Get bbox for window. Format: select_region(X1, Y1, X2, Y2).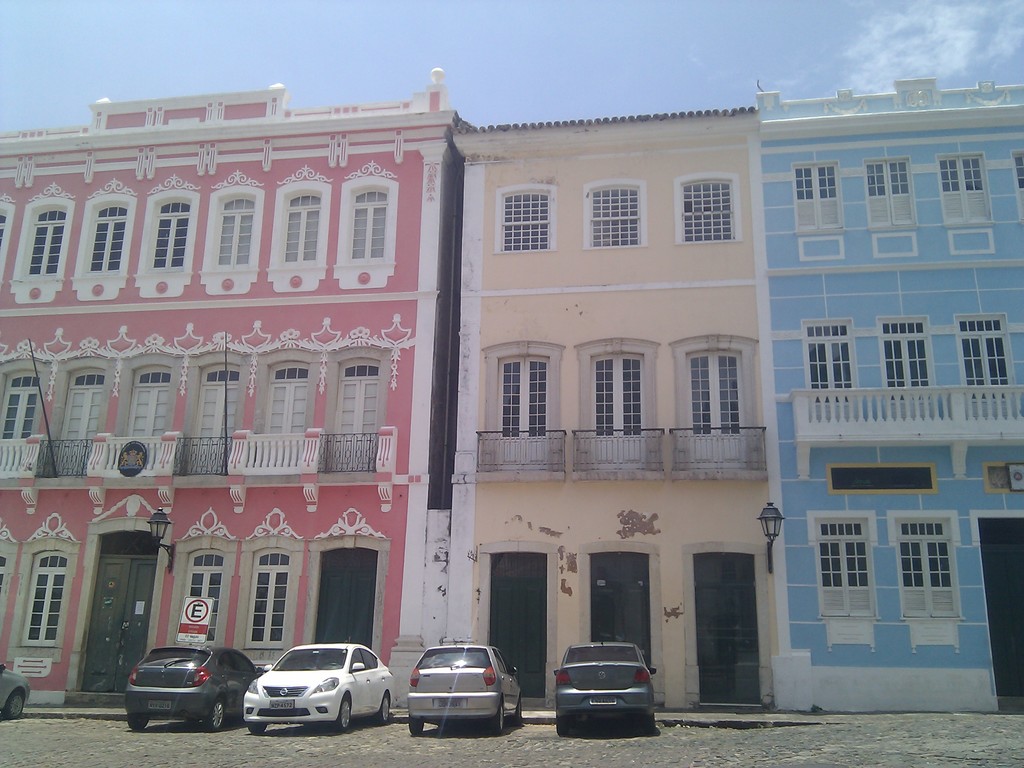
select_region(0, 541, 17, 641).
